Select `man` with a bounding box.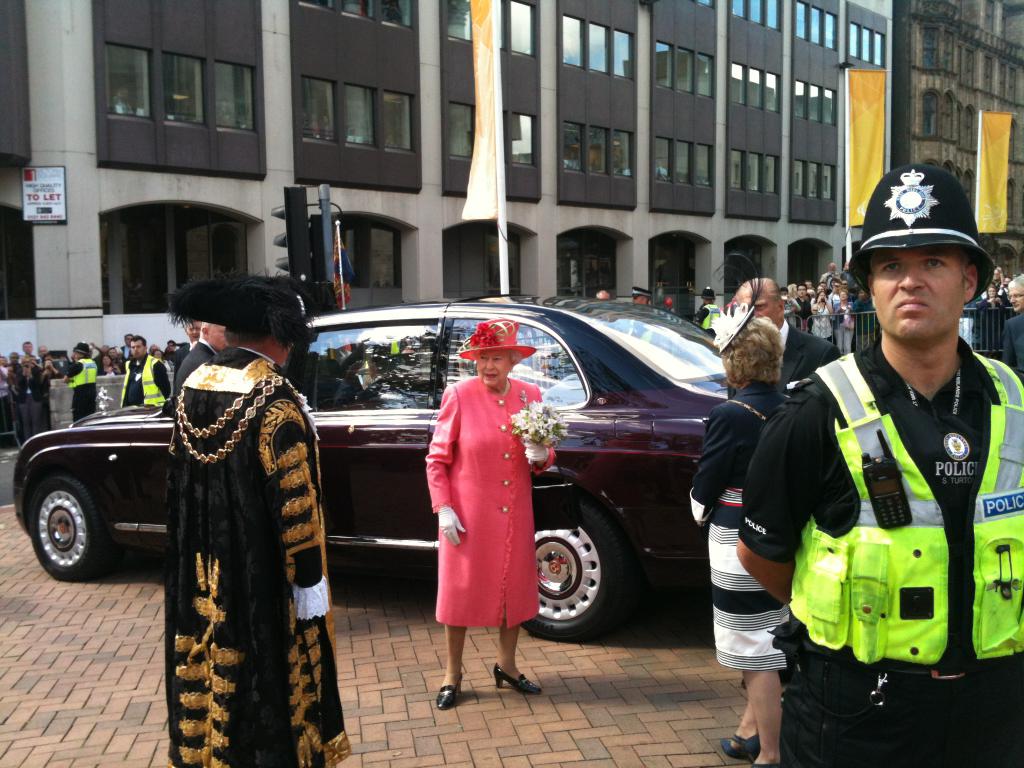
x1=829 y1=277 x2=840 y2=300.
